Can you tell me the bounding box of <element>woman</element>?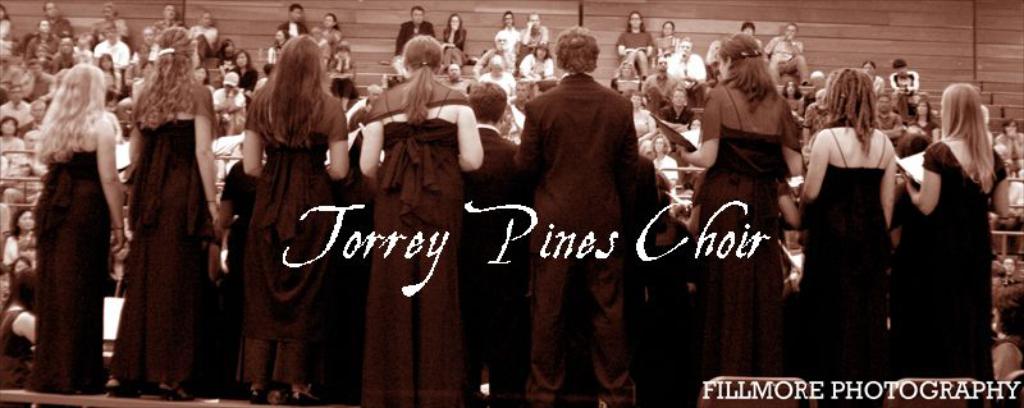
rect(238, 32, 353, 402).
